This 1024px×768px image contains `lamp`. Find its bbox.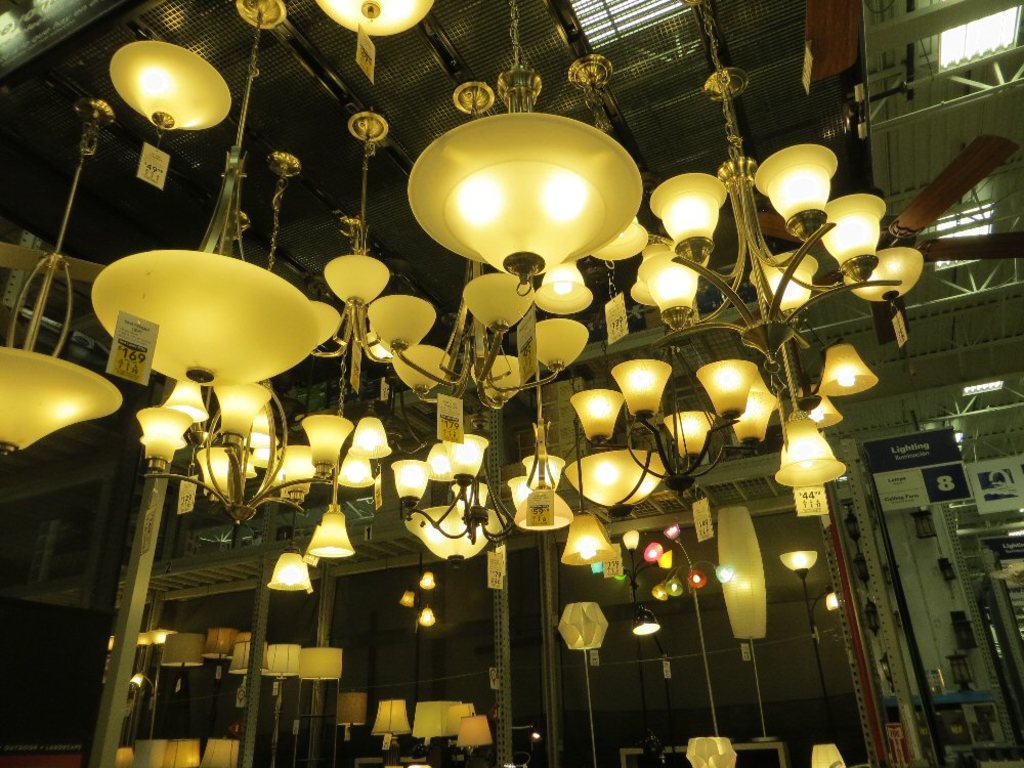
box=[233, 0, 286, 34].
